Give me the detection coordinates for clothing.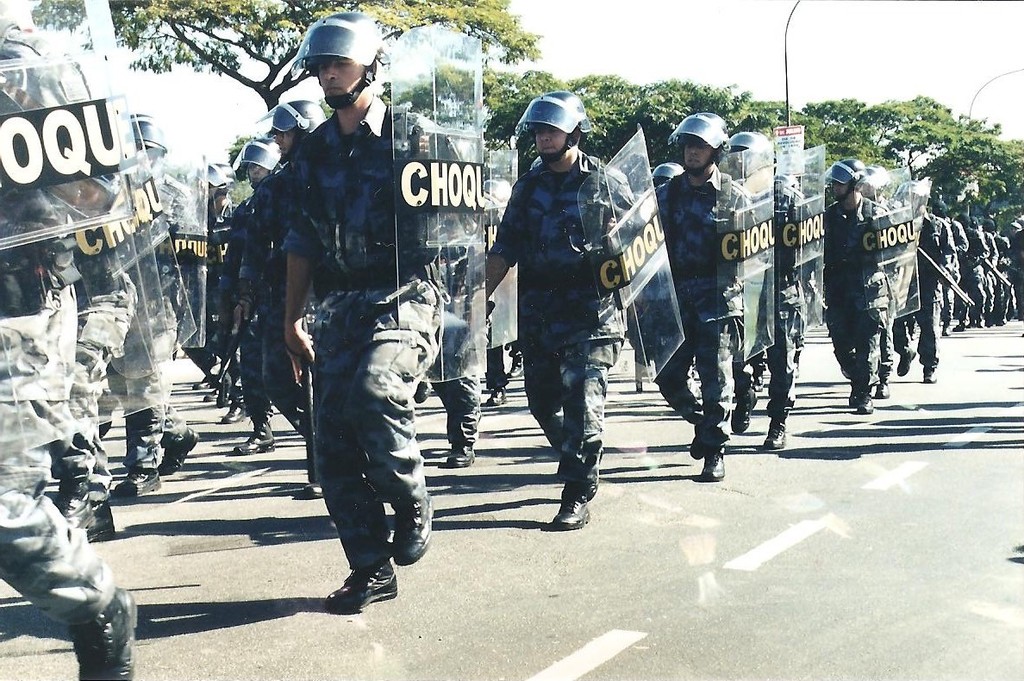
777/168/804/353.
